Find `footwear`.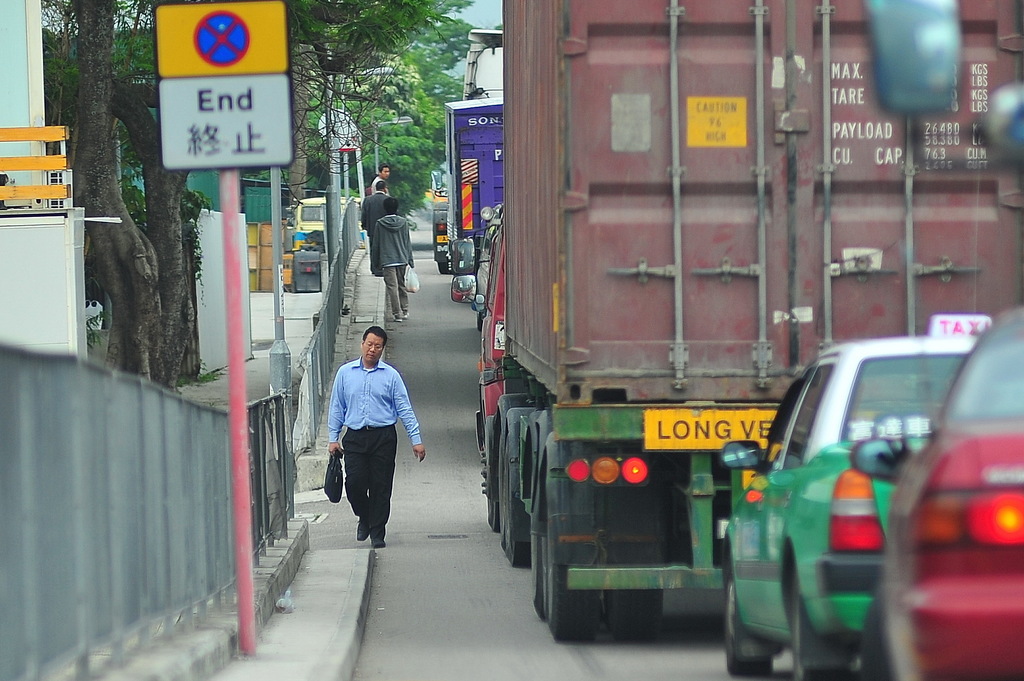
detection(367, 534, 385, 550).
